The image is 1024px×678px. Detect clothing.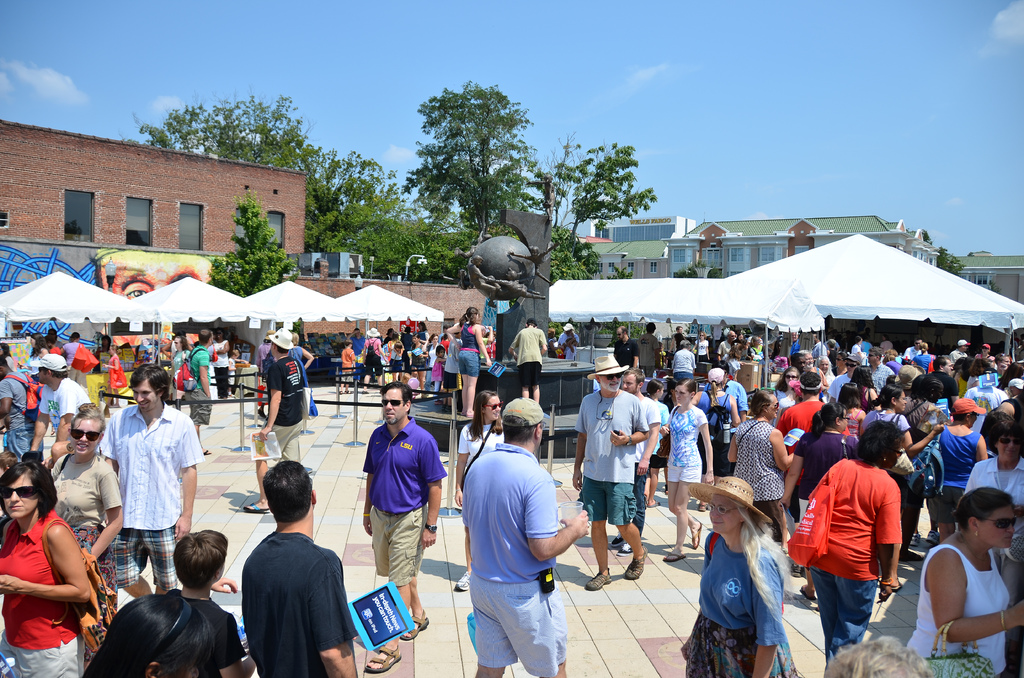
Detection: <box>824,364,833,389</box>.
